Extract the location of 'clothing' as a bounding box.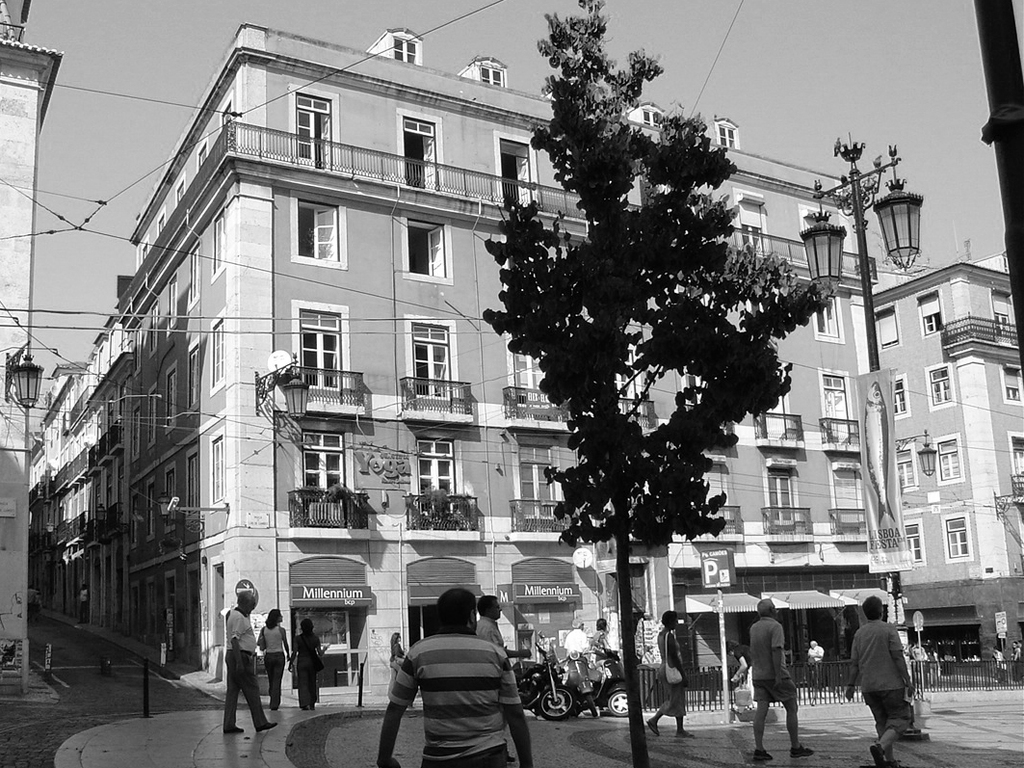
(650,623,695,737).
